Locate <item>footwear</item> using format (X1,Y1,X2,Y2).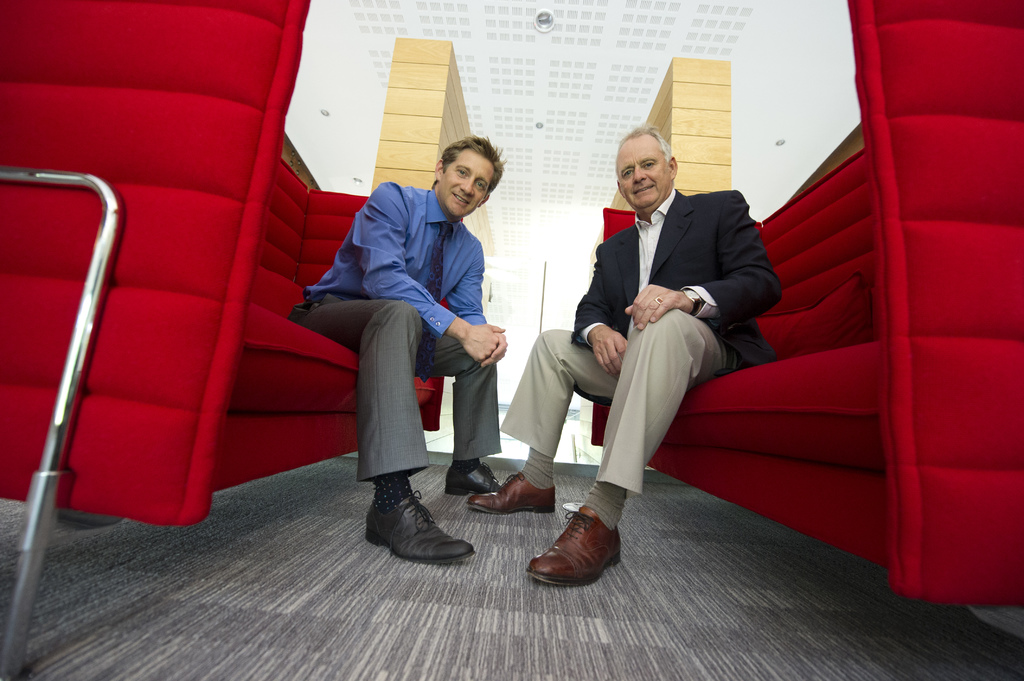
(534,513,629,595).
